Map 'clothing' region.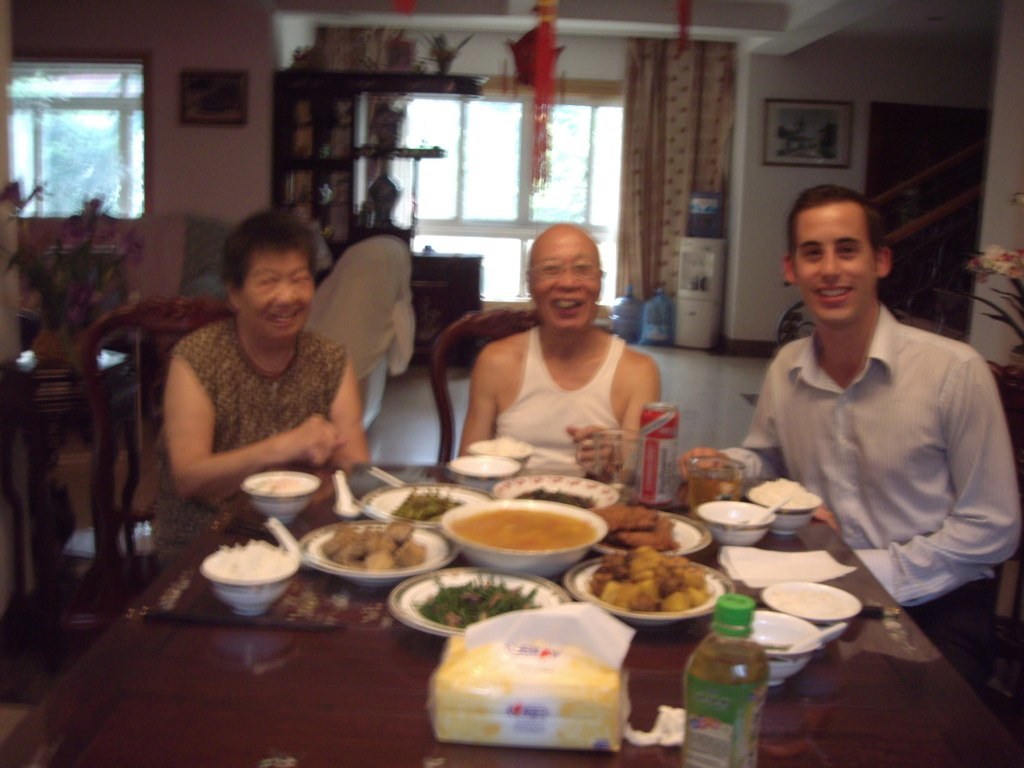
Mapped to x1=488 y1=325 x2=627 y2=466.
